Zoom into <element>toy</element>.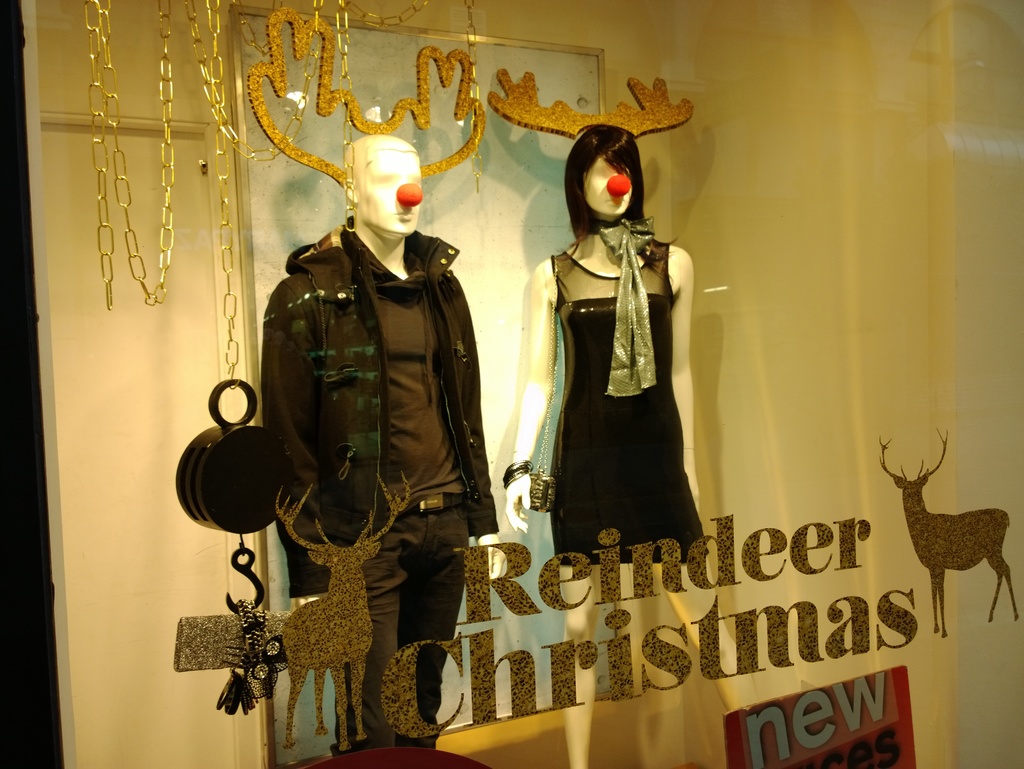
Zoom target: crop(269, 131, 503, 757).
